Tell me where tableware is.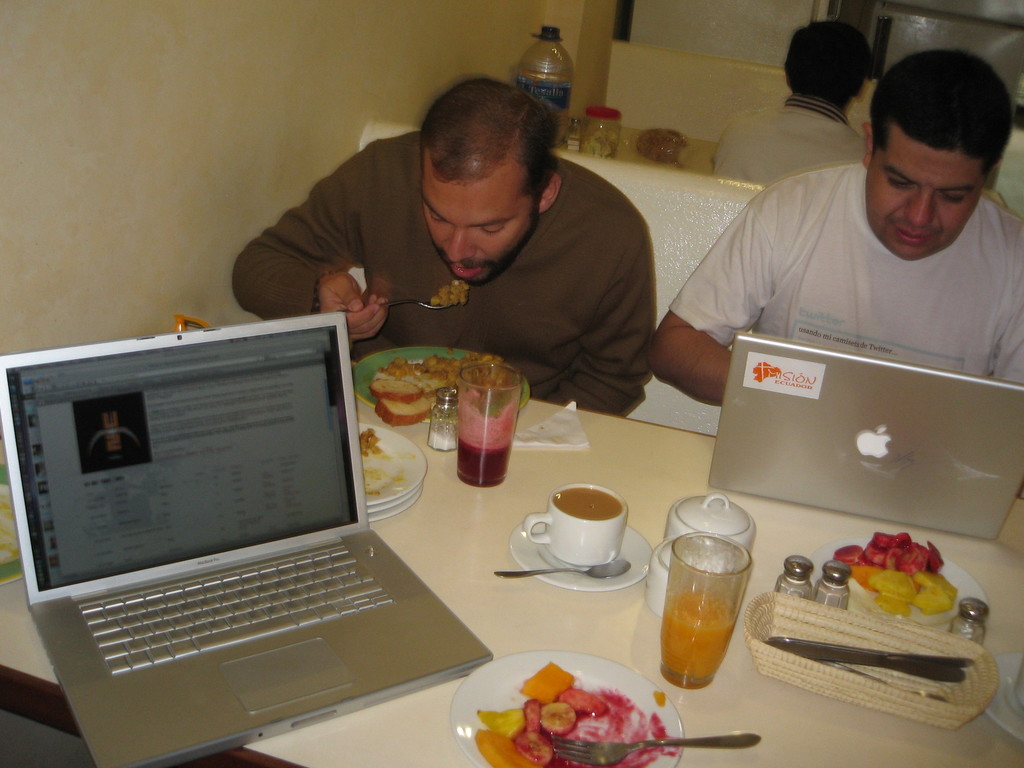
tableware is at left=542, top=728, right=760, bottom=759.
